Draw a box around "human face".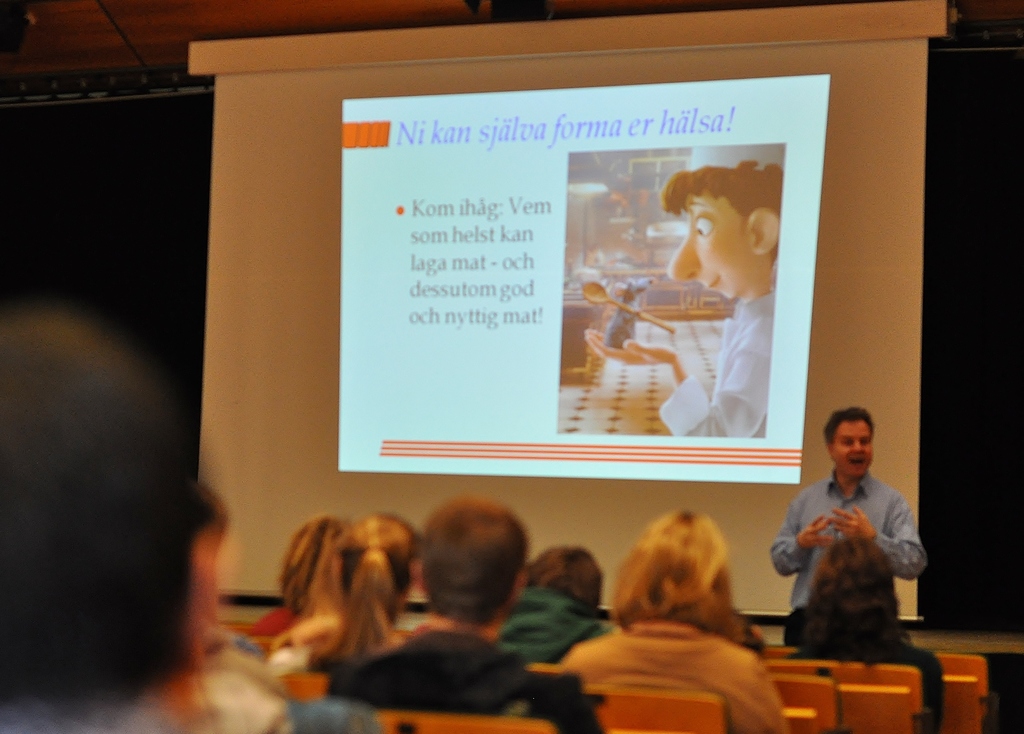
<bbox>655, 193, 756, 306</bbox>.
